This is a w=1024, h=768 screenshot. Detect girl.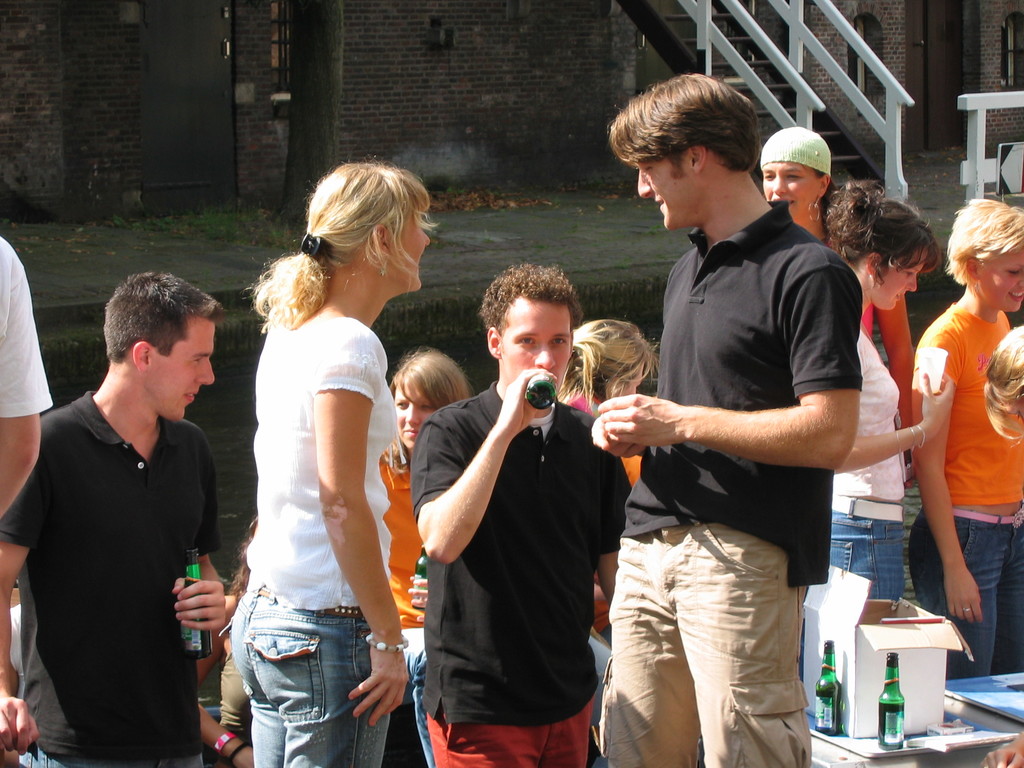
select_region(819, 173, 961, 608).
